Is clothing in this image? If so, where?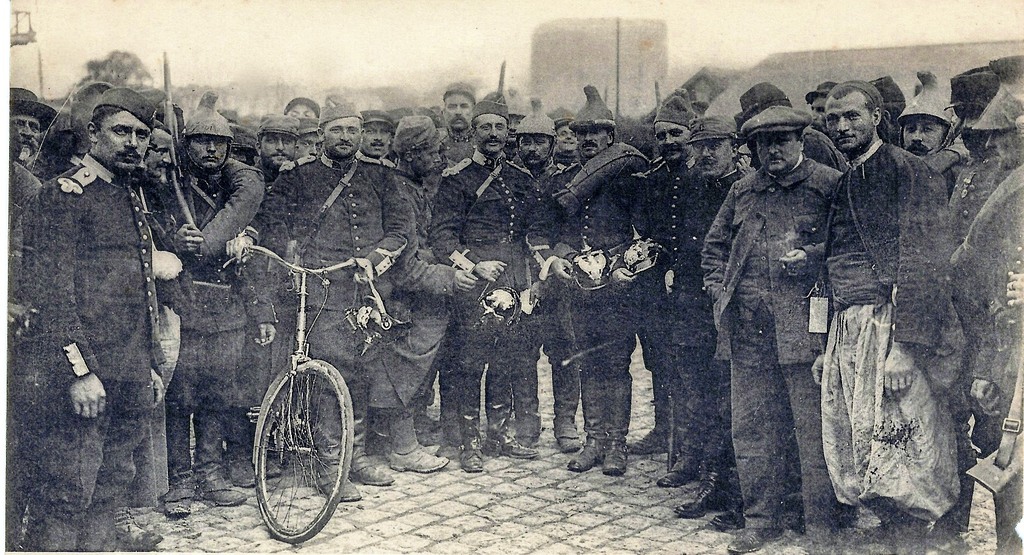
Yes, at bbox(553, 128, 655, 460).
